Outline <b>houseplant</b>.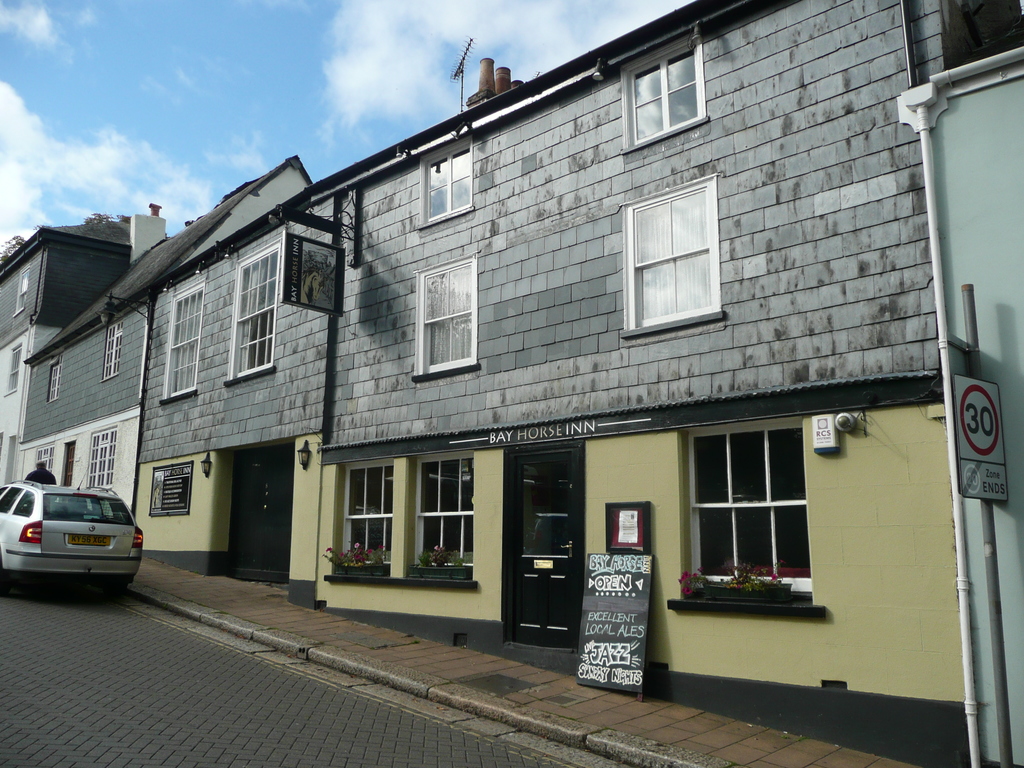
Outline: [left=318, top=540, right=390, bottom=579].
